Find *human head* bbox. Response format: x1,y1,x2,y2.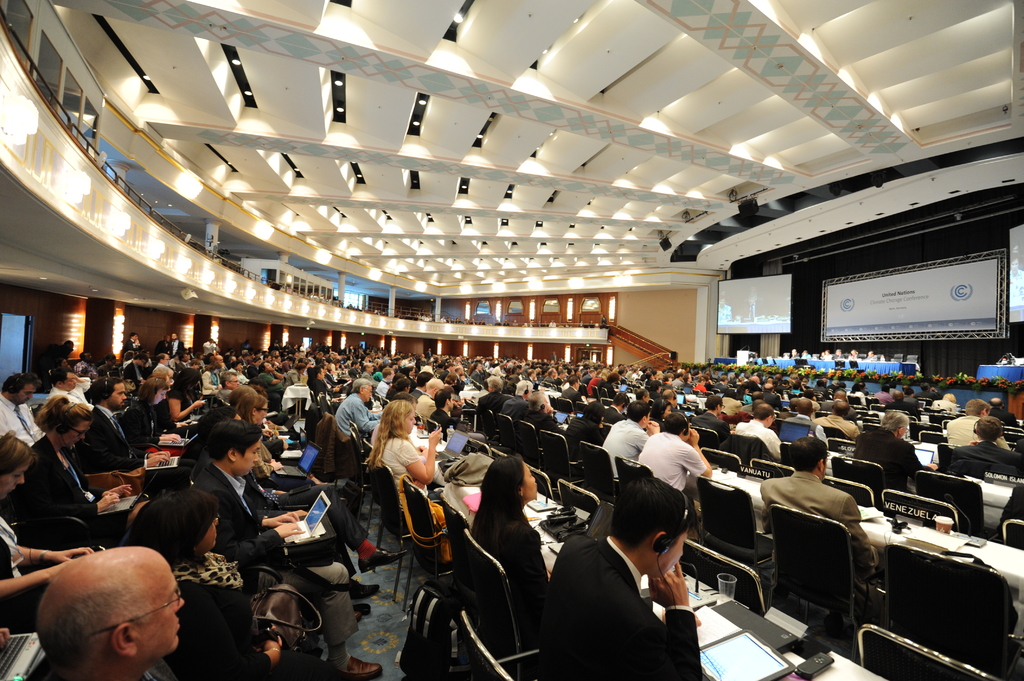
381,399,417,435.
